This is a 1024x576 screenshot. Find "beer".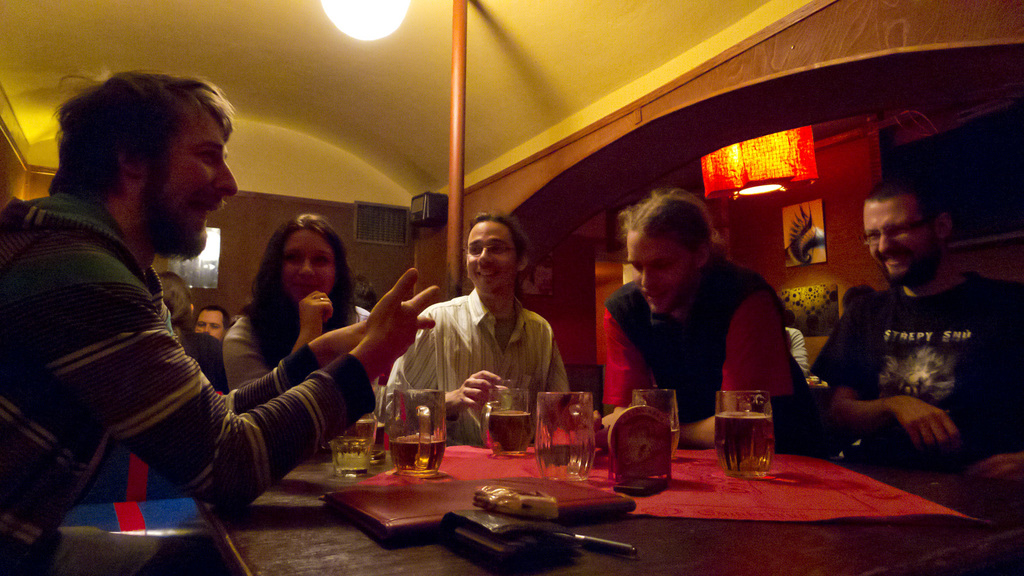
Bounding box: (left=716, top=410, right=767, bottom=479).
